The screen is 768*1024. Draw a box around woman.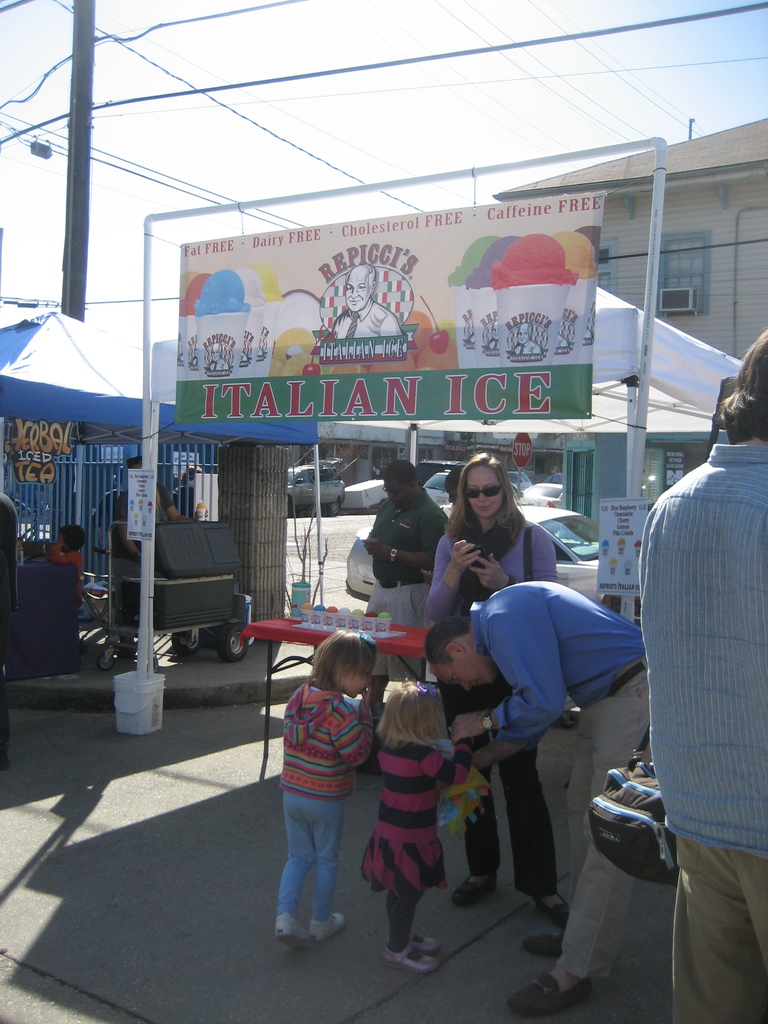
locate(426, 460, 569, 664).
